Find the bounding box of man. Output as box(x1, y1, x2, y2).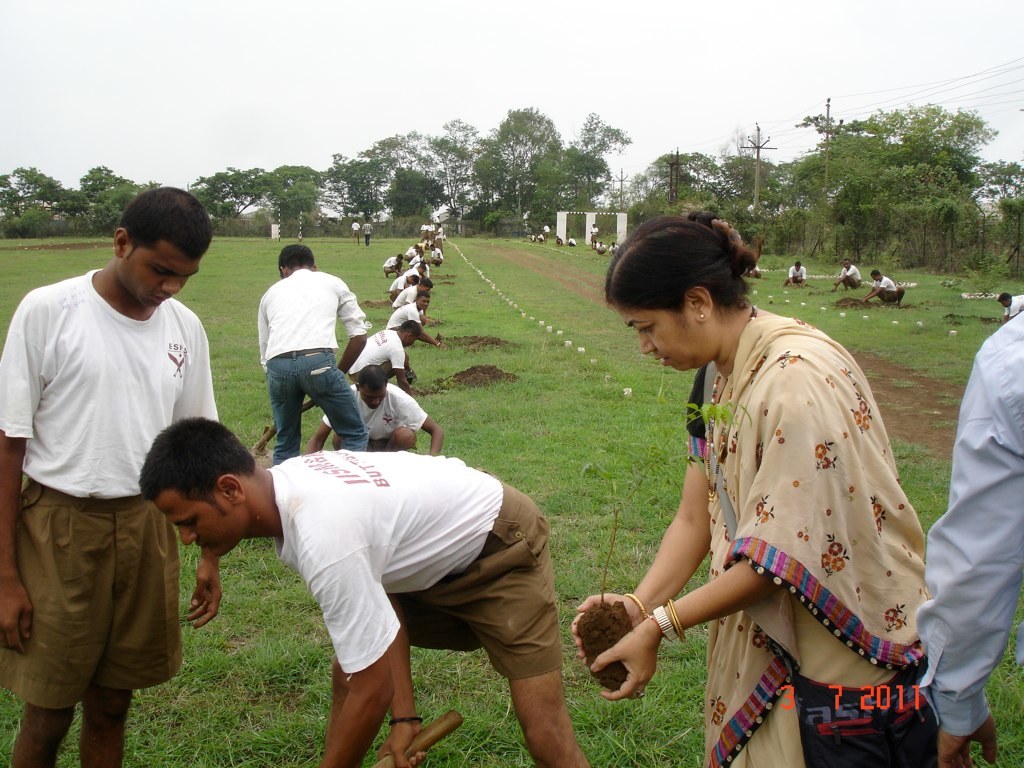
box(434, 221, 446, 255).
